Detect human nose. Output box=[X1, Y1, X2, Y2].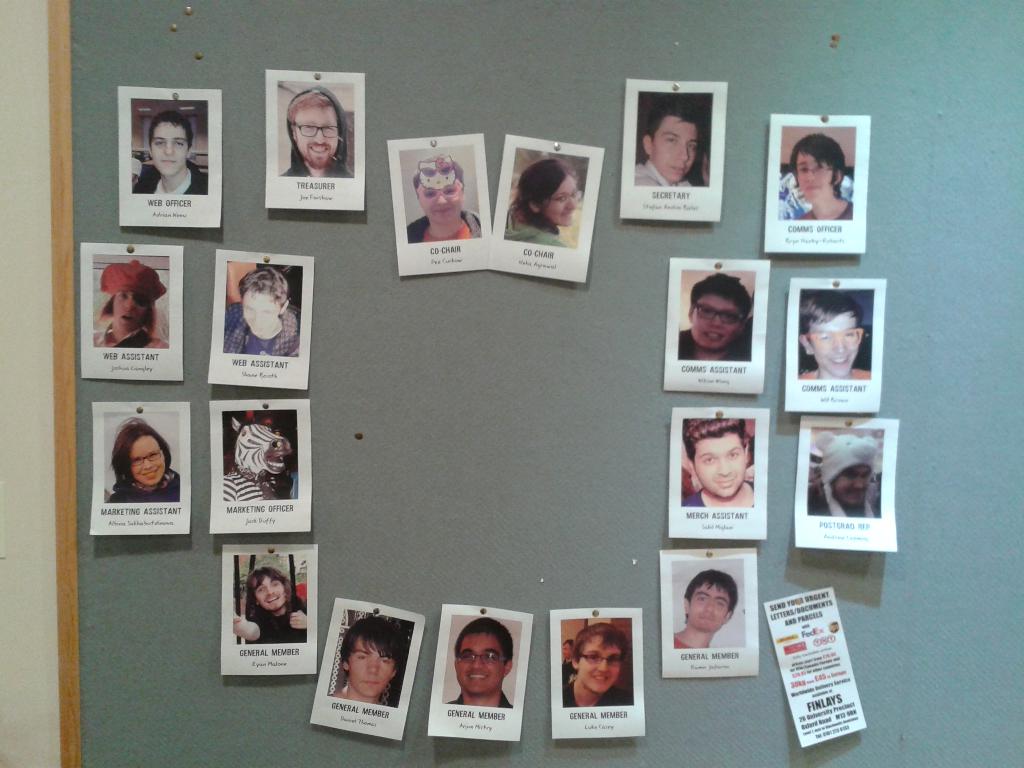
box=[144, 456, 153, 470].
